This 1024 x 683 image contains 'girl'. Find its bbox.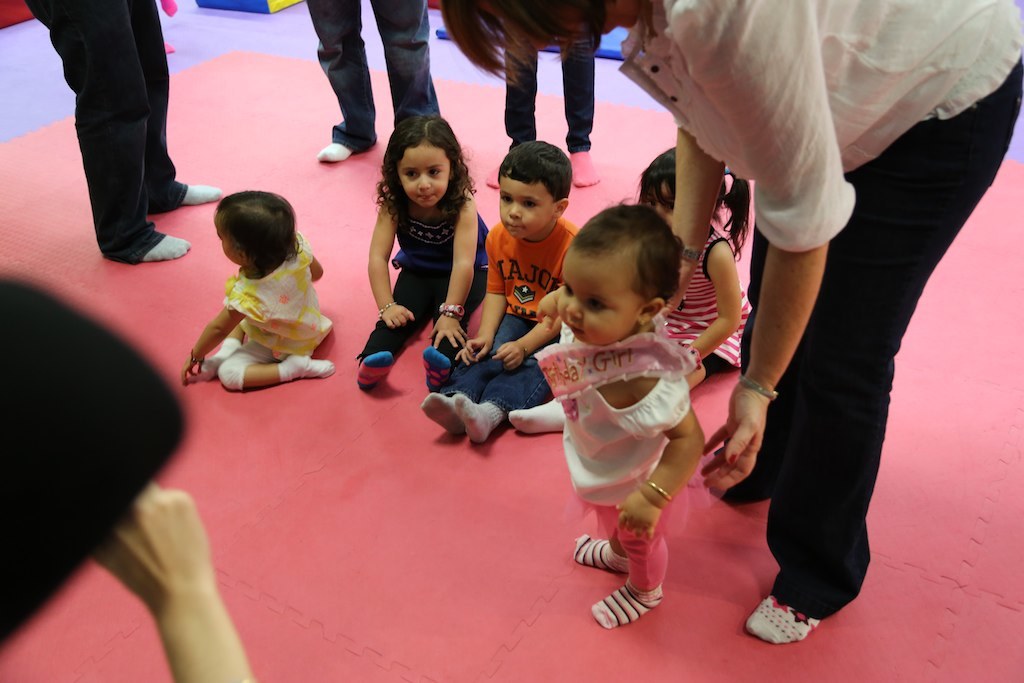
region(543, 203, 707, 631).
